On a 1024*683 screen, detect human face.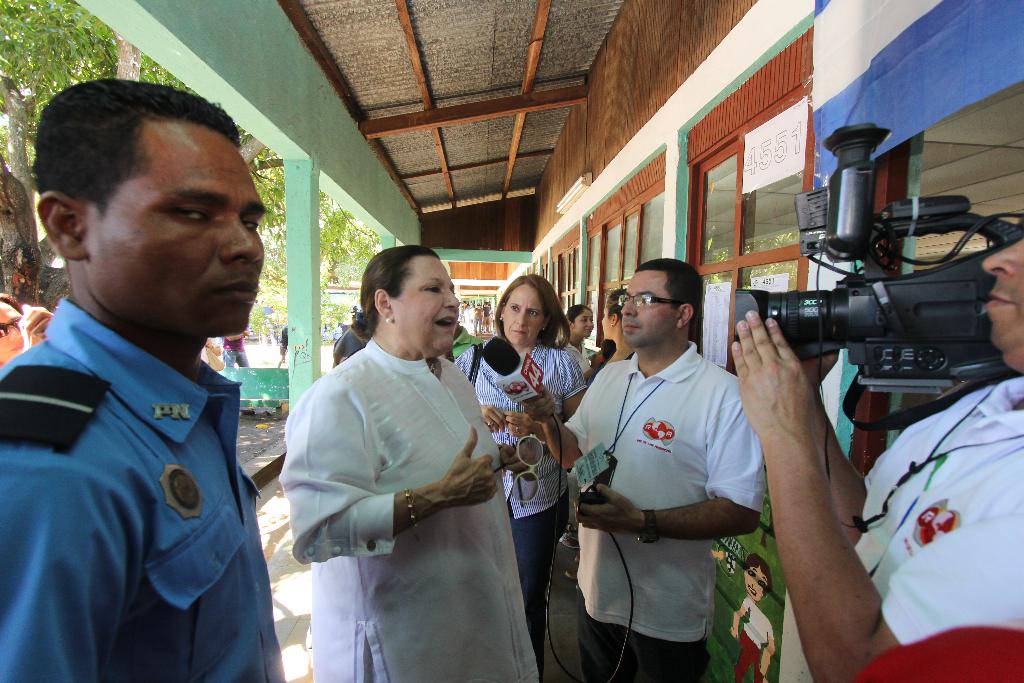
{"left": 88, "top": 122, "right": 267, "bottom": 338}.
